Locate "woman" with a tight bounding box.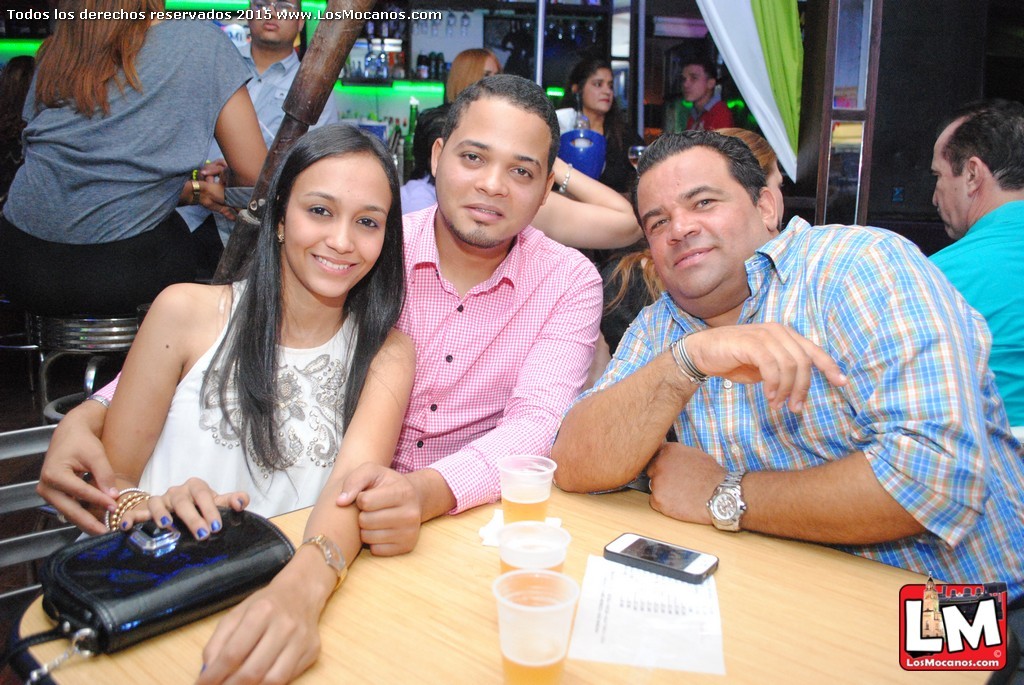
<box>0,0,256,386</box>.
